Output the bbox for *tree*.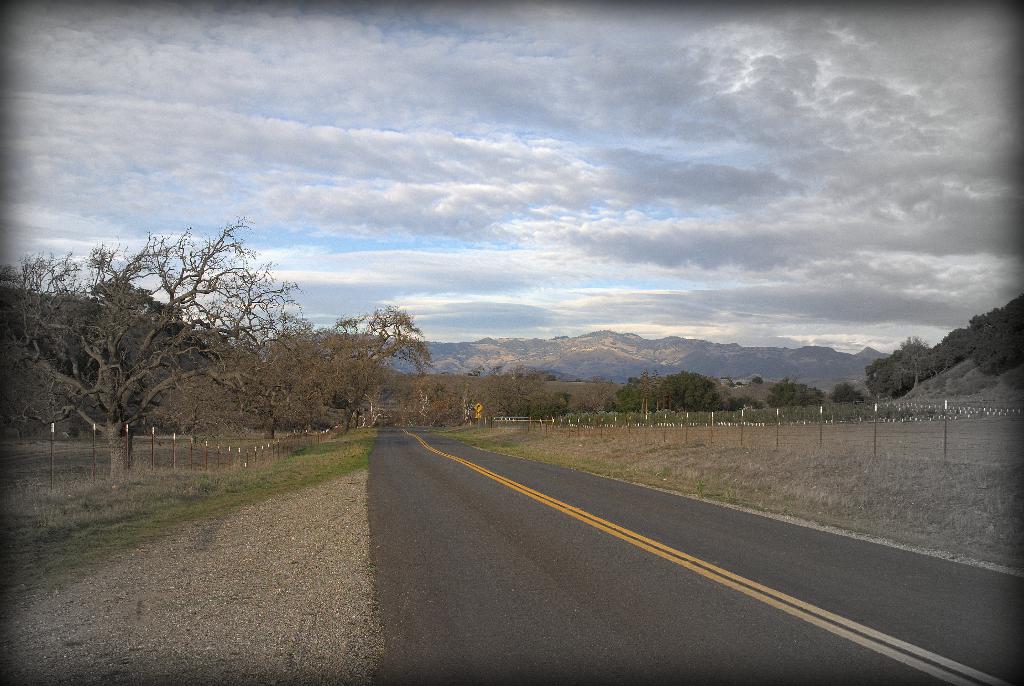
rect(591, 374, 616, 385).
